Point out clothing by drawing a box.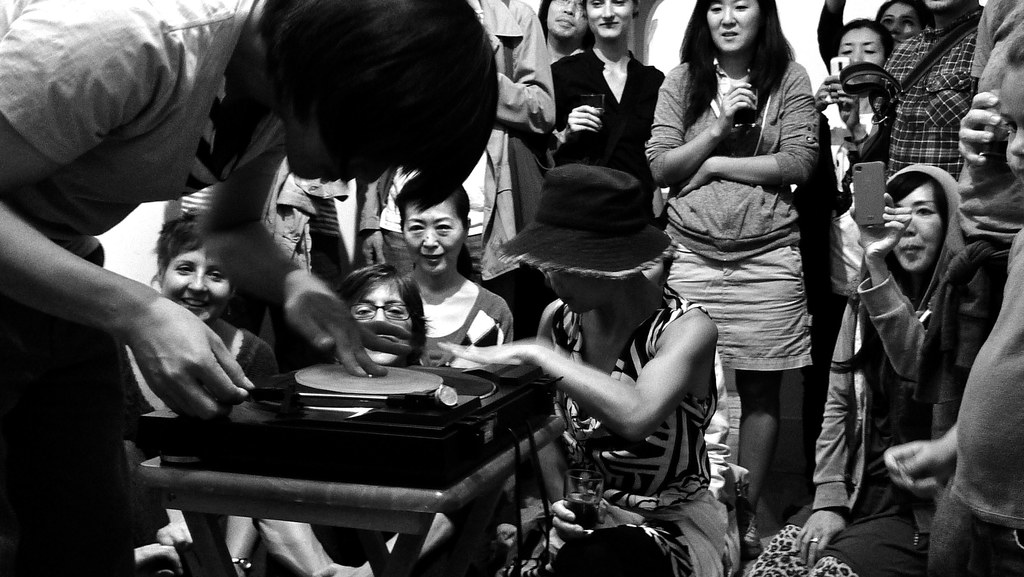
(649, 54, 820, 373).
